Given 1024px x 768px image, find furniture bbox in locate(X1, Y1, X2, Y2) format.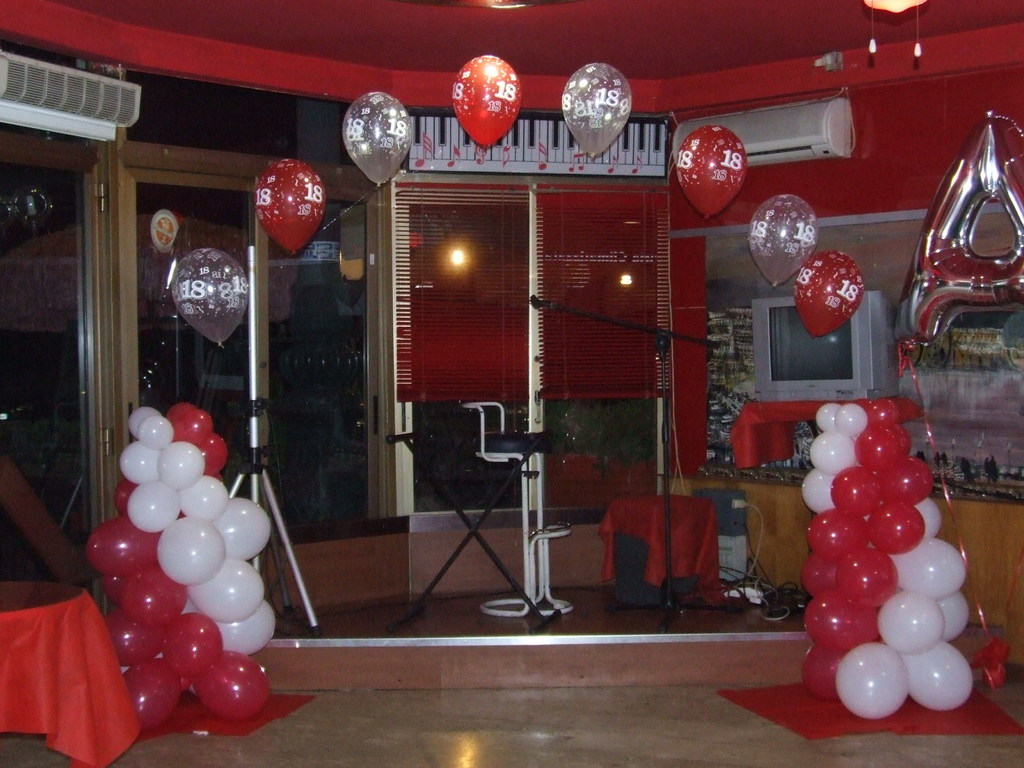
locate(0, 582, 86, 734).
